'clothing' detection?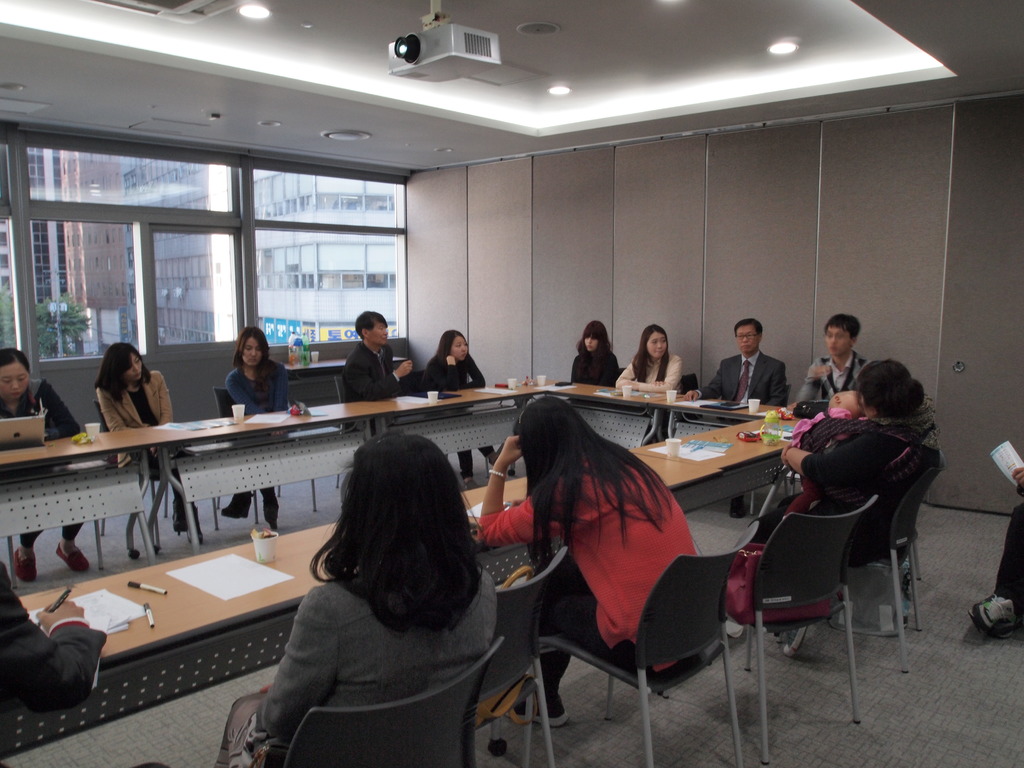
bbox=[0, 376, 93, 545]
